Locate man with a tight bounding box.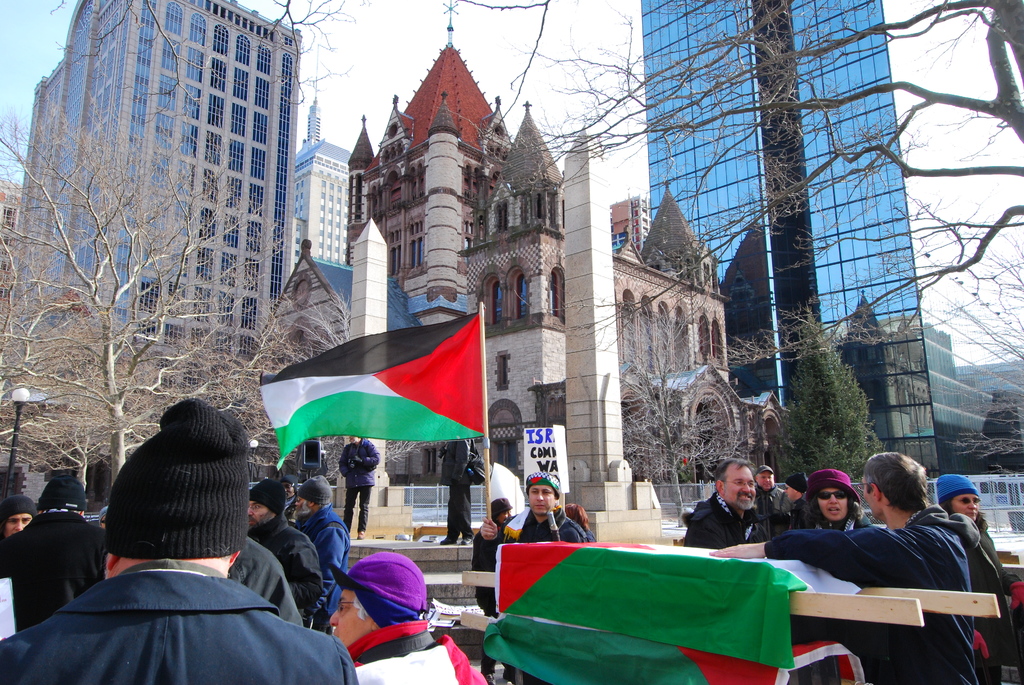
box(0, 496, 38, 541).
